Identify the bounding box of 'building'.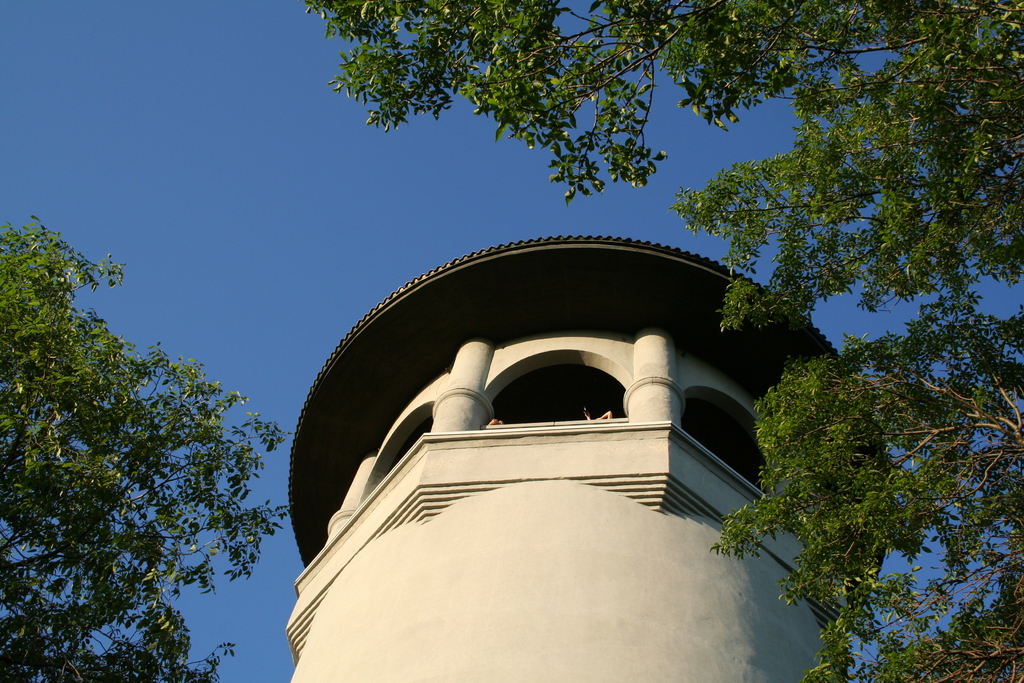
x1=278, y1=227, x2=896, y2=682.
